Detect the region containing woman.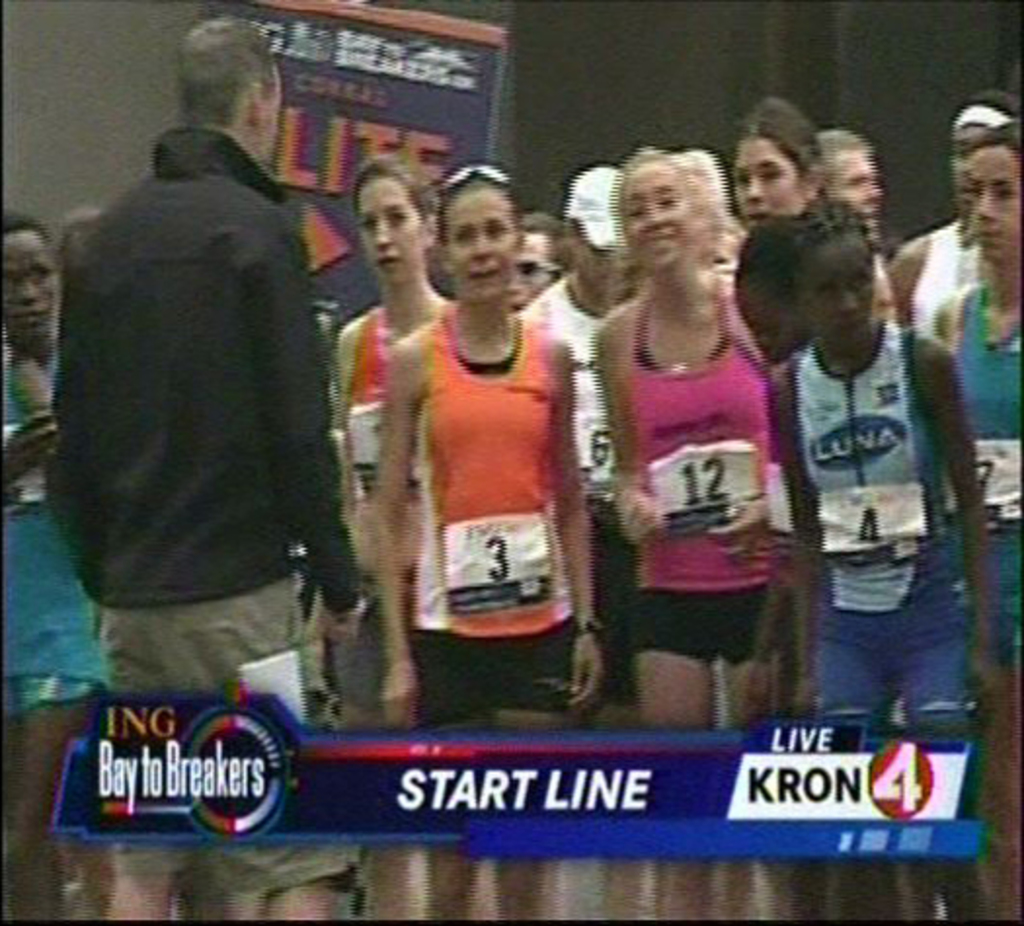
591:148:780:922.
